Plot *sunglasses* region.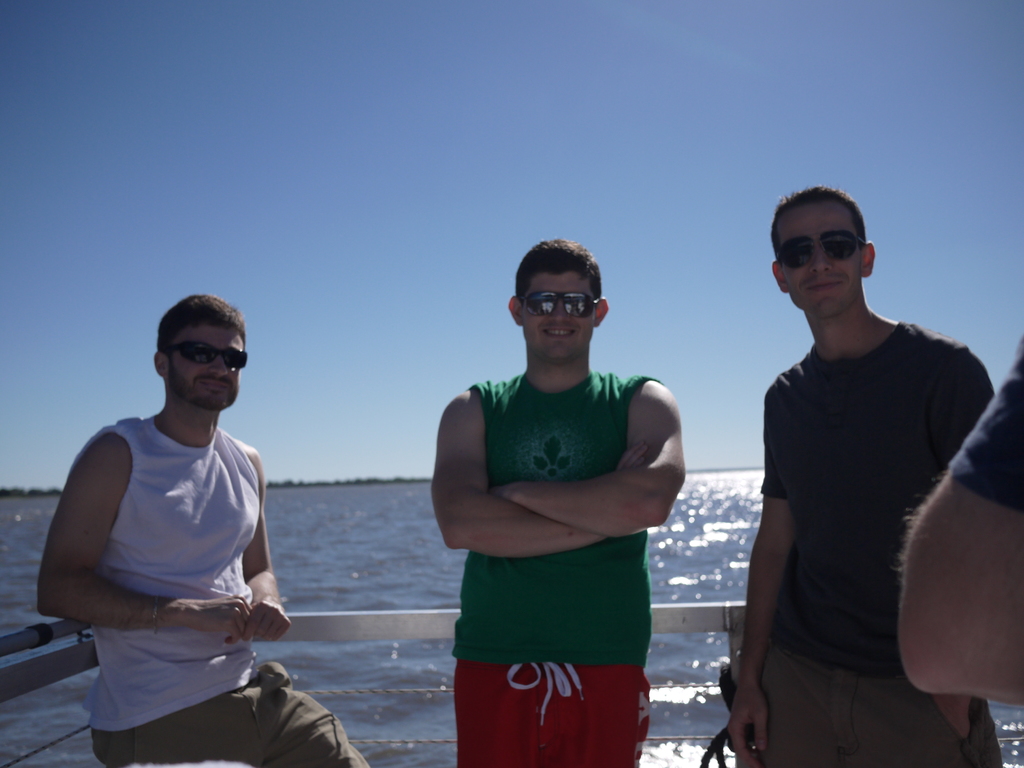
Plotted at 520:290:600:318.
